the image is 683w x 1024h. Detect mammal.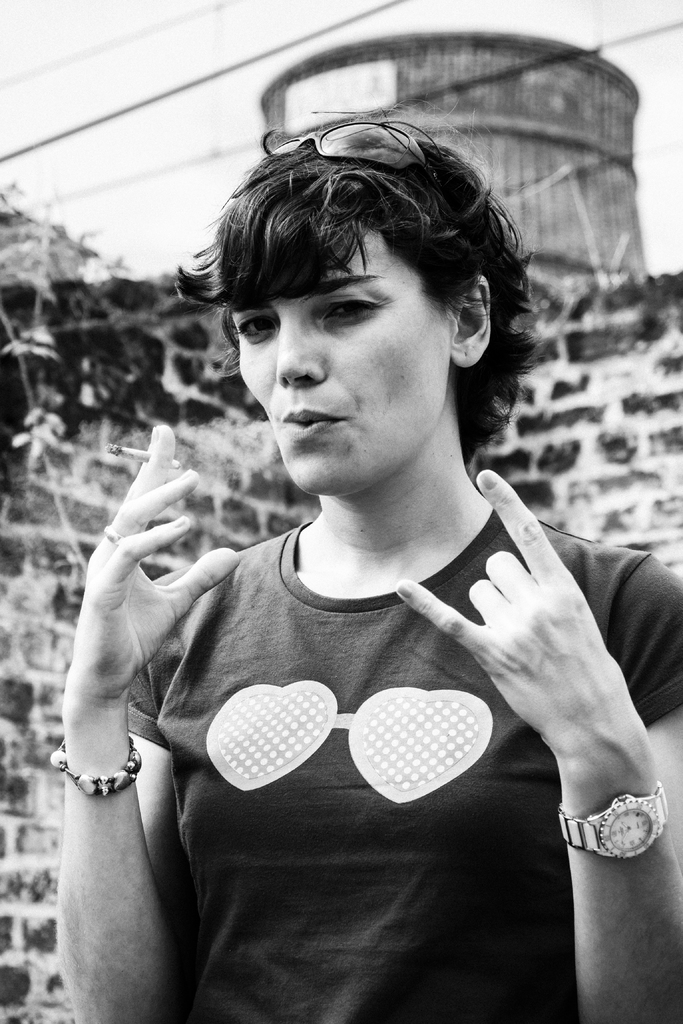
Detection: (12, 75, 682, 982).
